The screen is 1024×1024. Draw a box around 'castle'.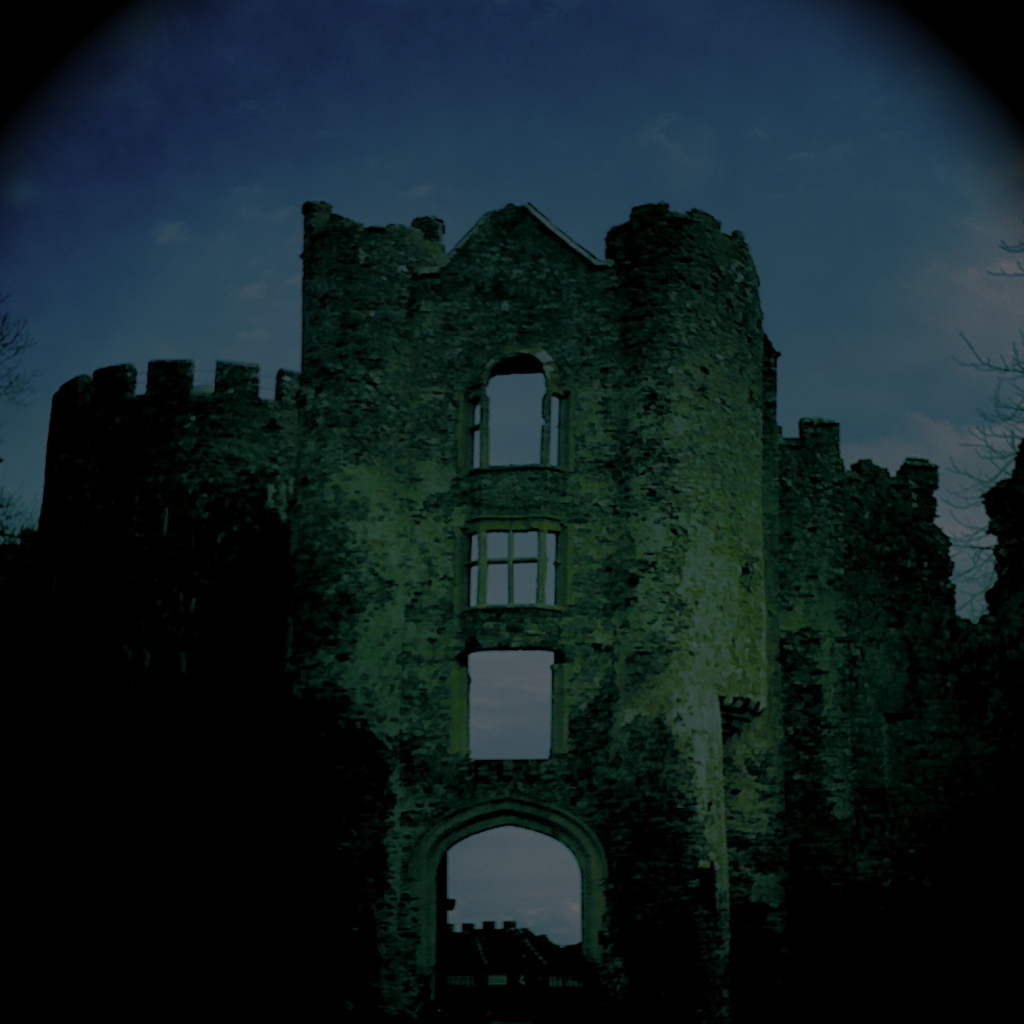
x1=68 y1=122 x2=992 y2=1009.
